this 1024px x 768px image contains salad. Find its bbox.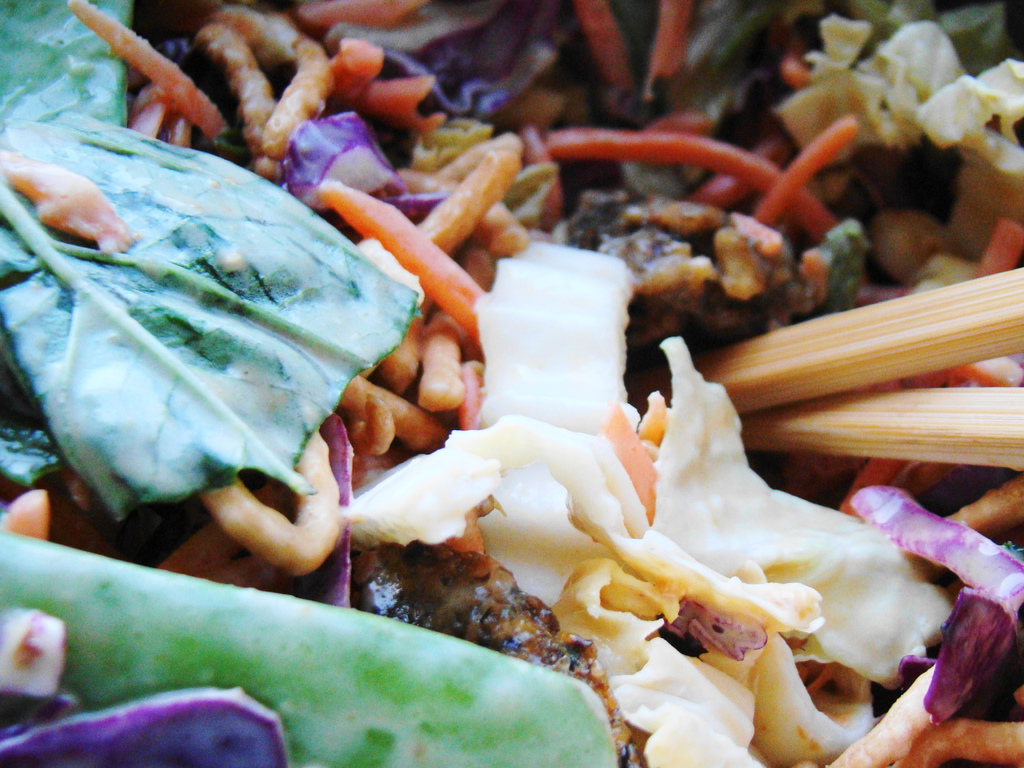
Rect(0, 3, 1023, 767).
